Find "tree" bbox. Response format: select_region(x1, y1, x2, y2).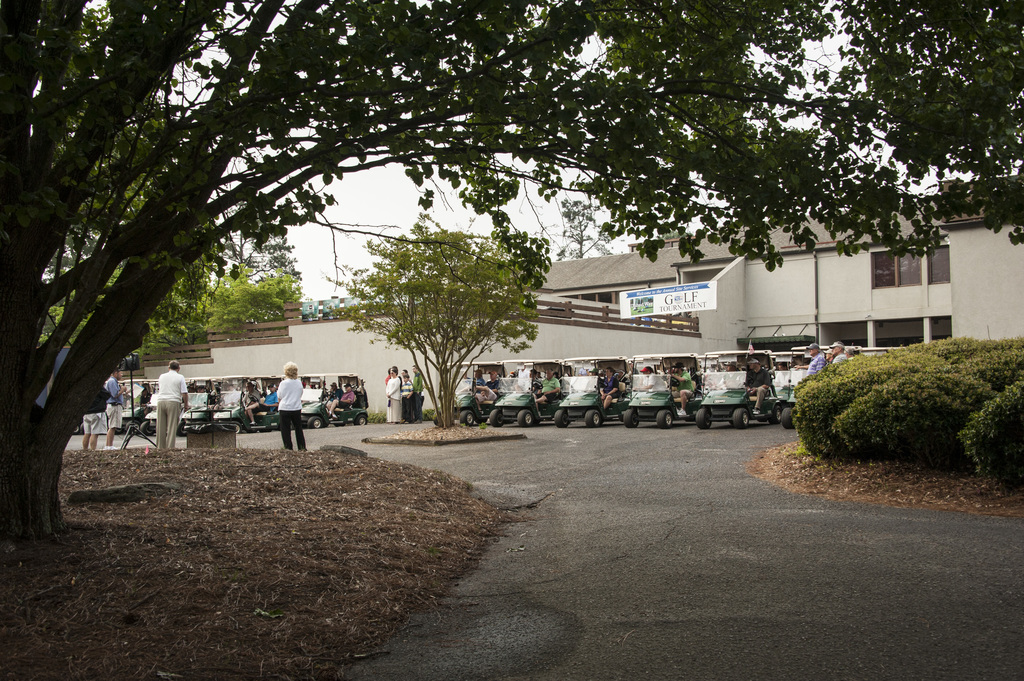
select_region(0, 0, 1023, 533).
